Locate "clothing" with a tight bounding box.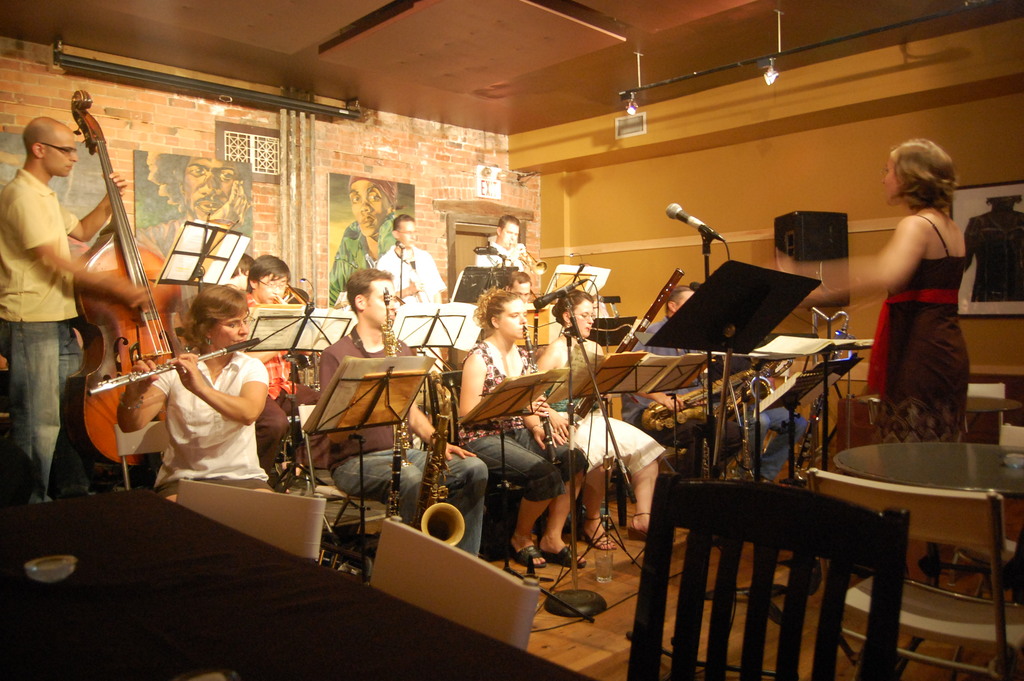
pyautogui.locateOnScreen(335, 432, 481, 571).
